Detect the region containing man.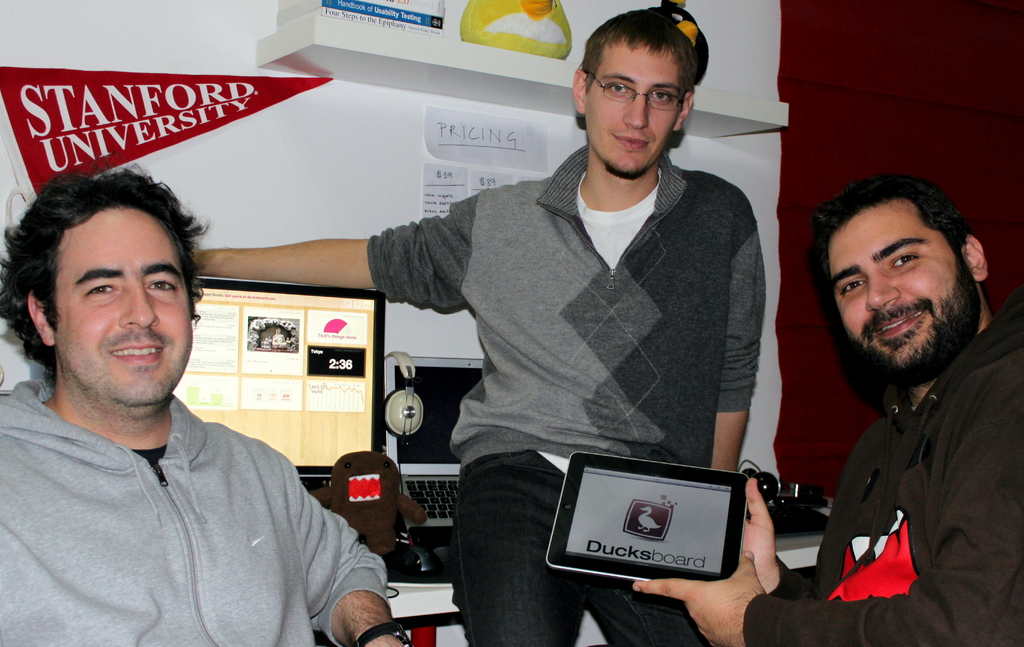
x1=634, y1=171, x2=1023, y2=646.
